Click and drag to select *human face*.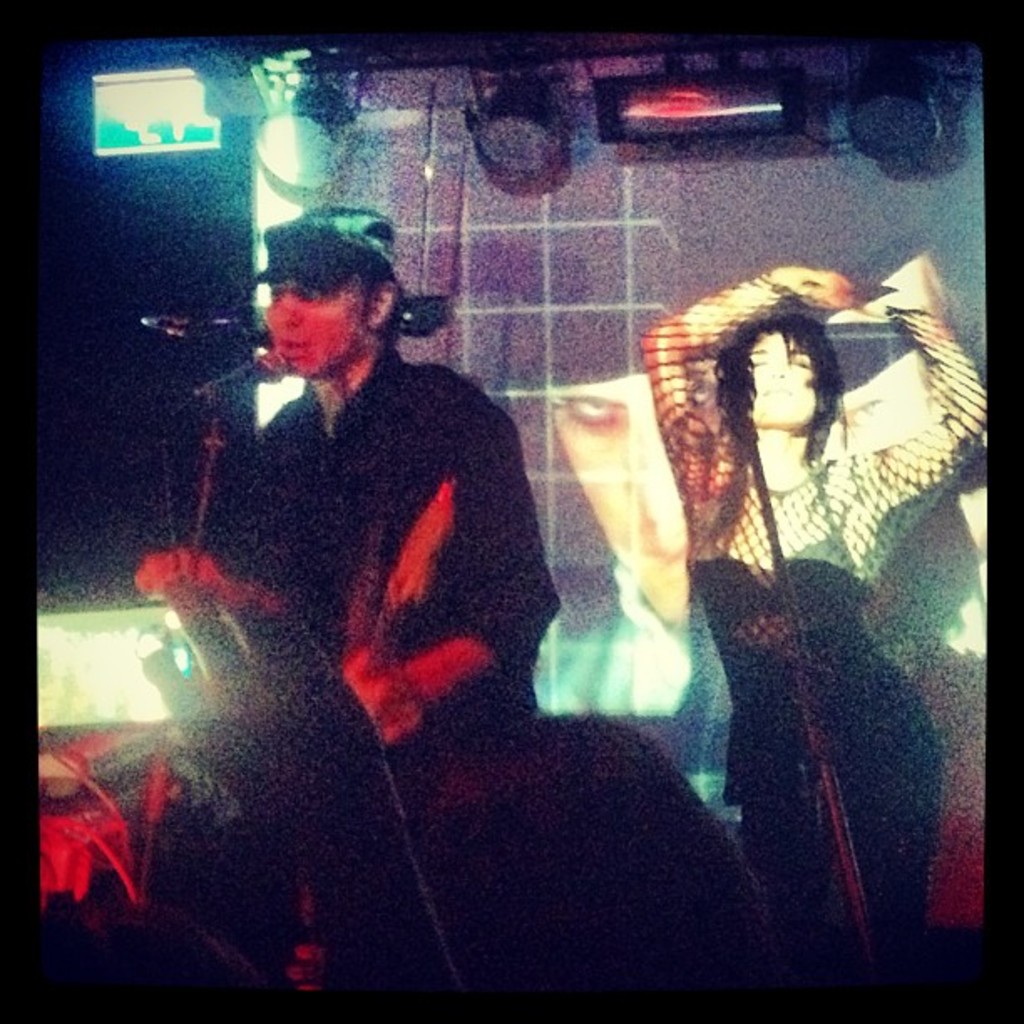
Selection: Rect(738, 336, 812, 425).
